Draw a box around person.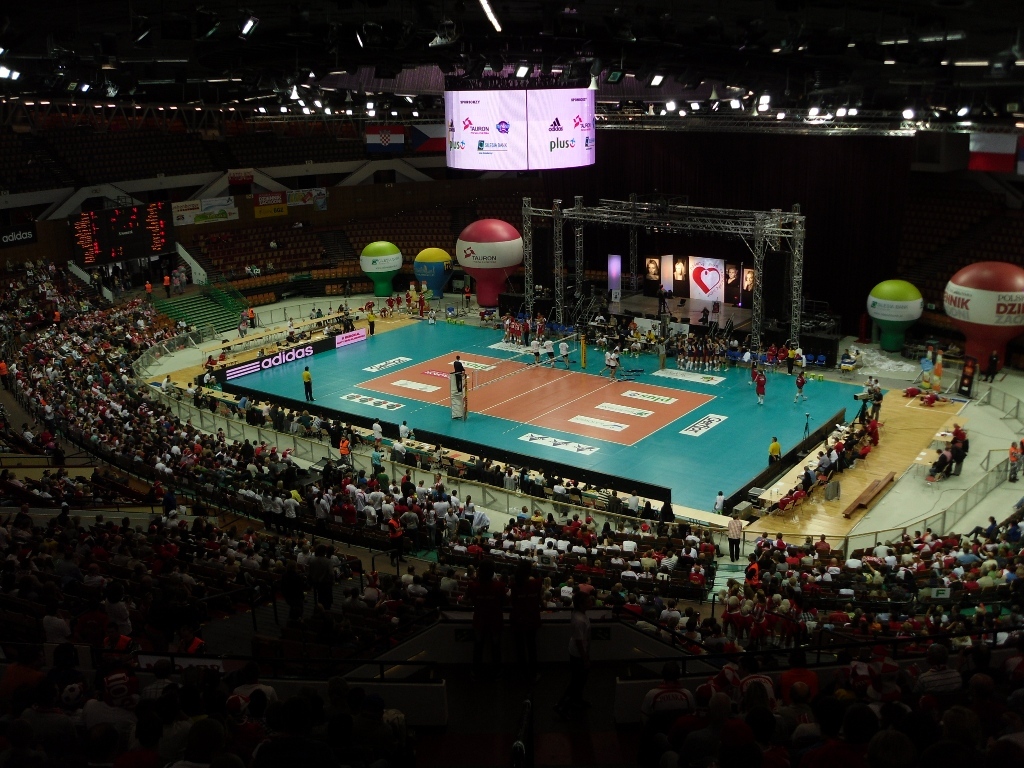
147, 284, 154, 296.
